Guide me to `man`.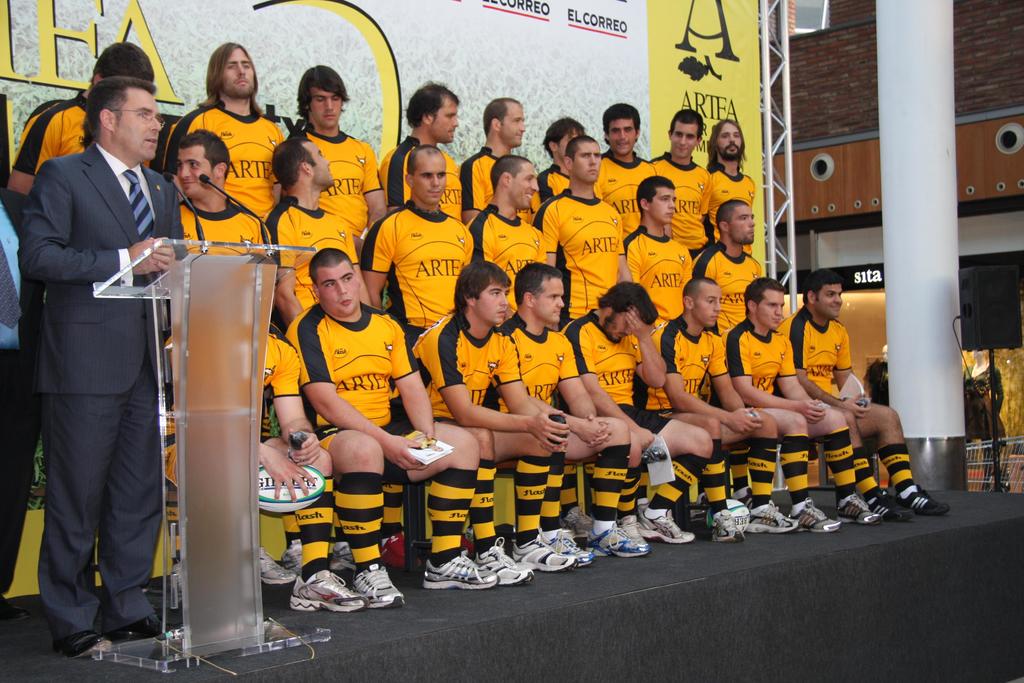
Guidance: crop(287, 243, 493, 608).
